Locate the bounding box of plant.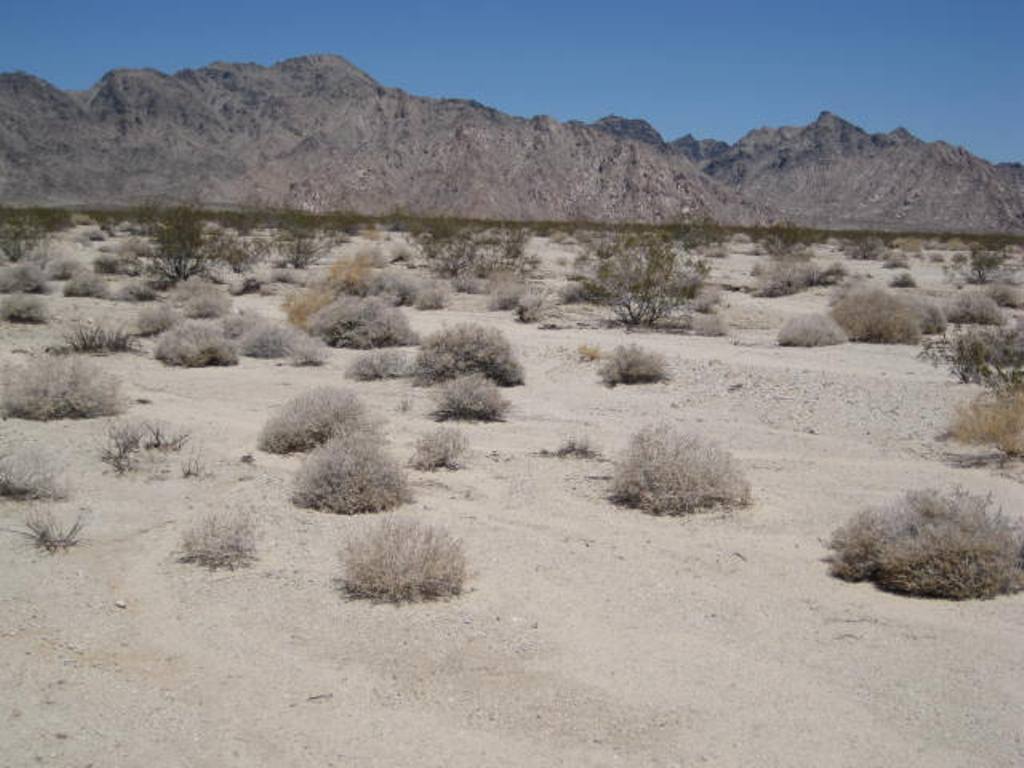
Bounding box: 182/514/266/572.
